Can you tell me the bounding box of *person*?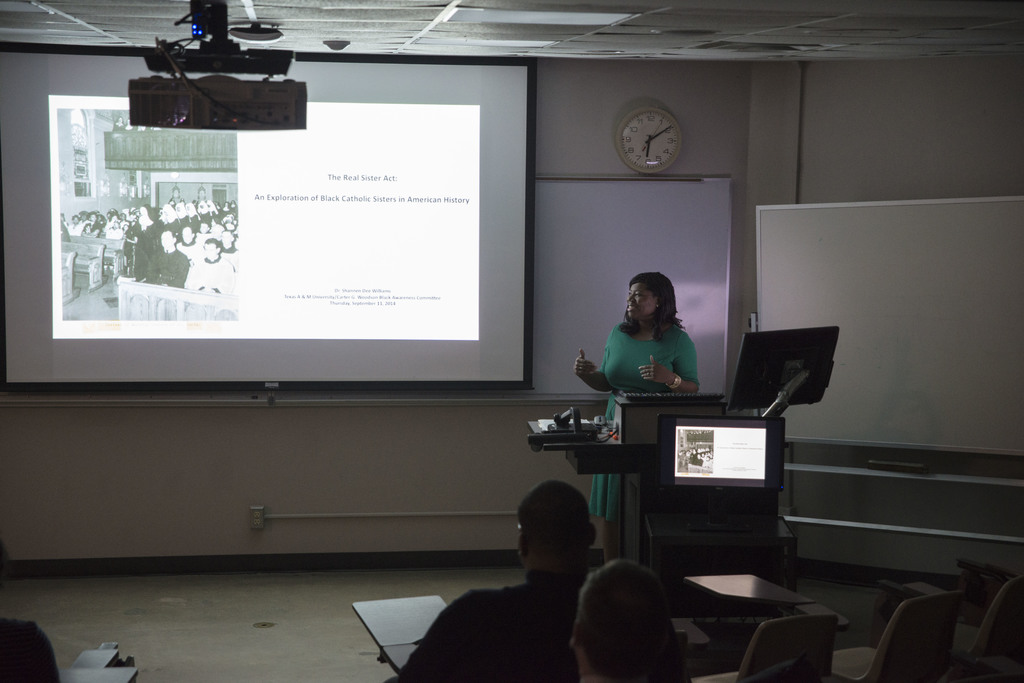
box=[570, 271, 698, 571].
